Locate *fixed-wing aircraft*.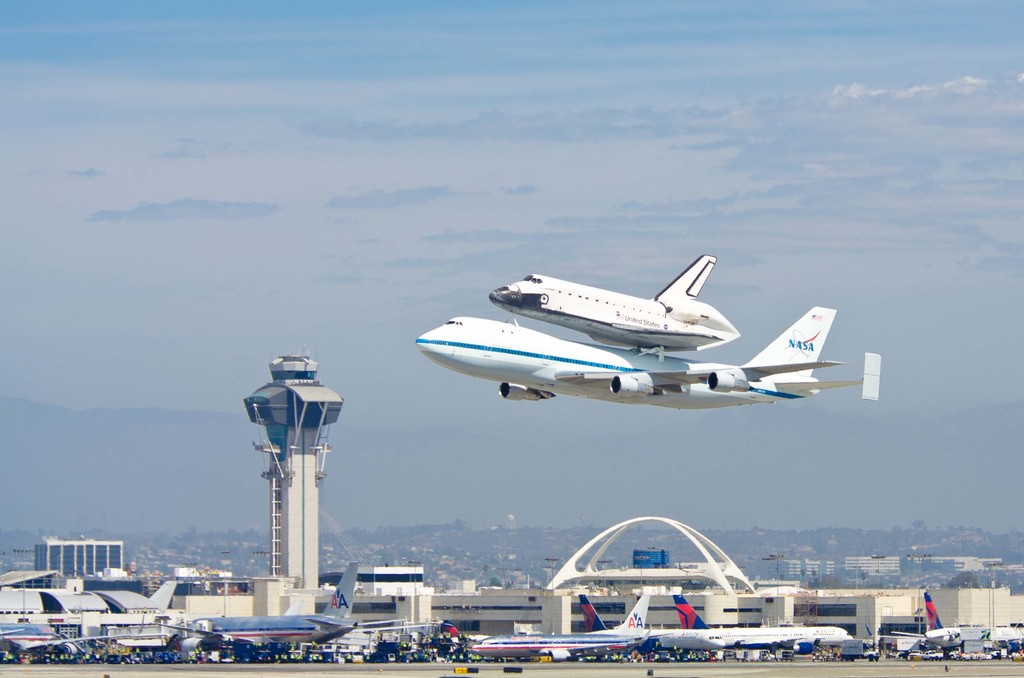
Bounding box: box(0, 620, 129, 654).
